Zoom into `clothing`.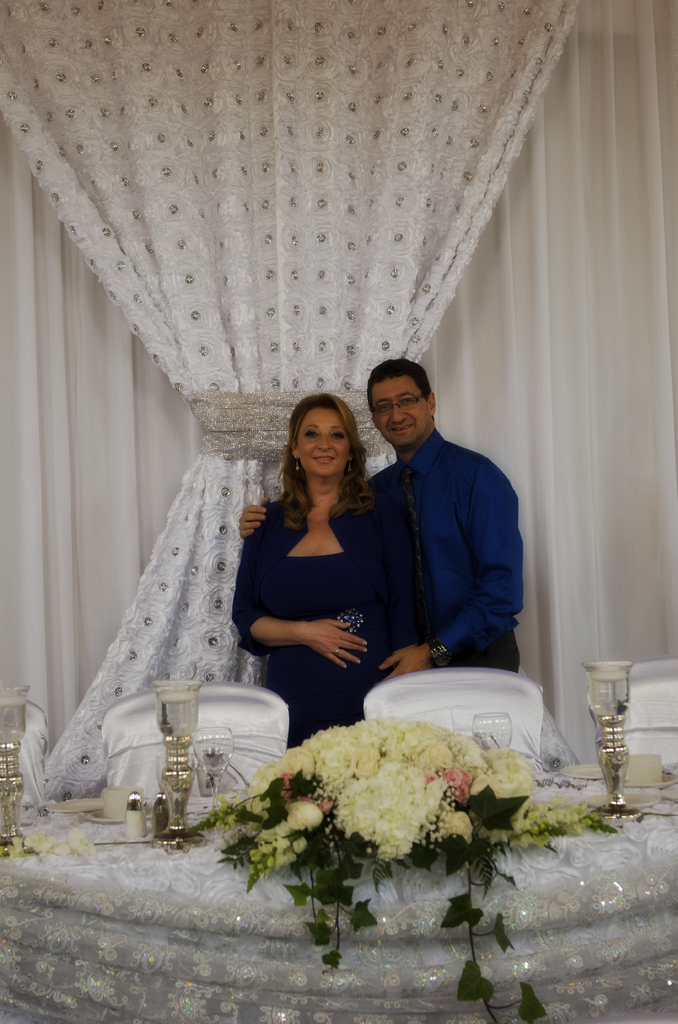
Zoom target: 226:477:410:741.
